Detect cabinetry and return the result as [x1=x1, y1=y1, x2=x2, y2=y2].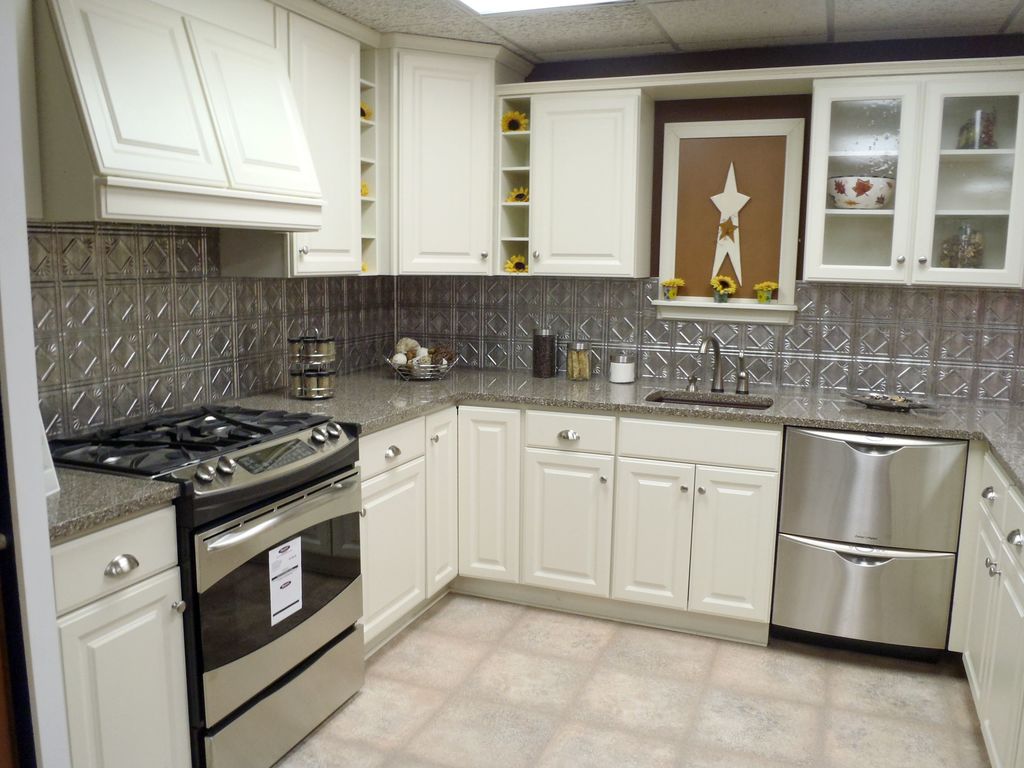
[x1=498, y1=169, x2=532, y2=204].
